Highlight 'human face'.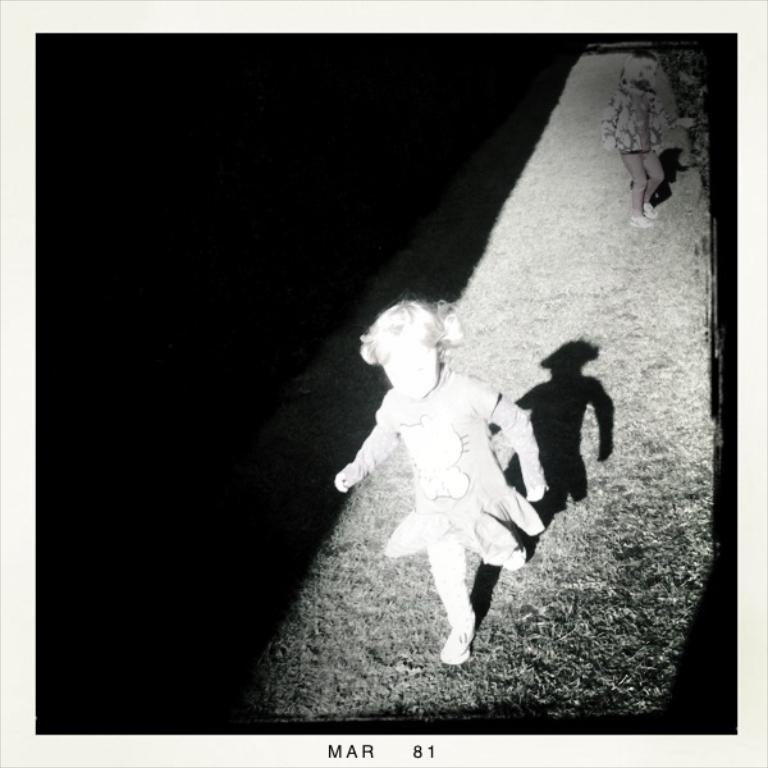
Highlighted region: left=385, top=335, right=433, bottom=396.
